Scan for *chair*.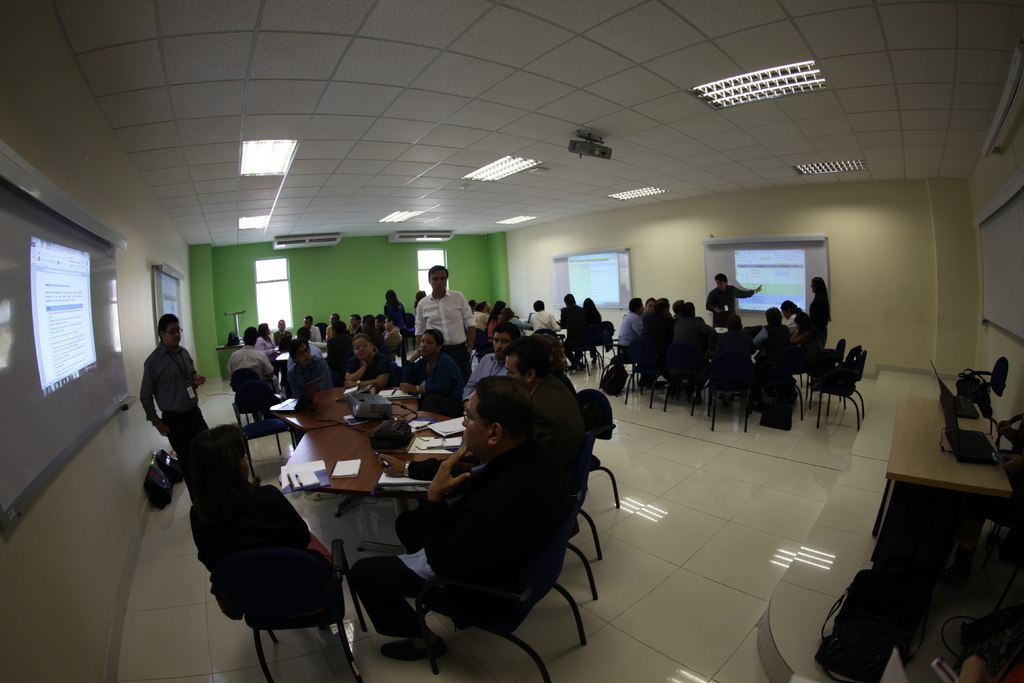
Scan result: box(593, 311, 624, 370).
